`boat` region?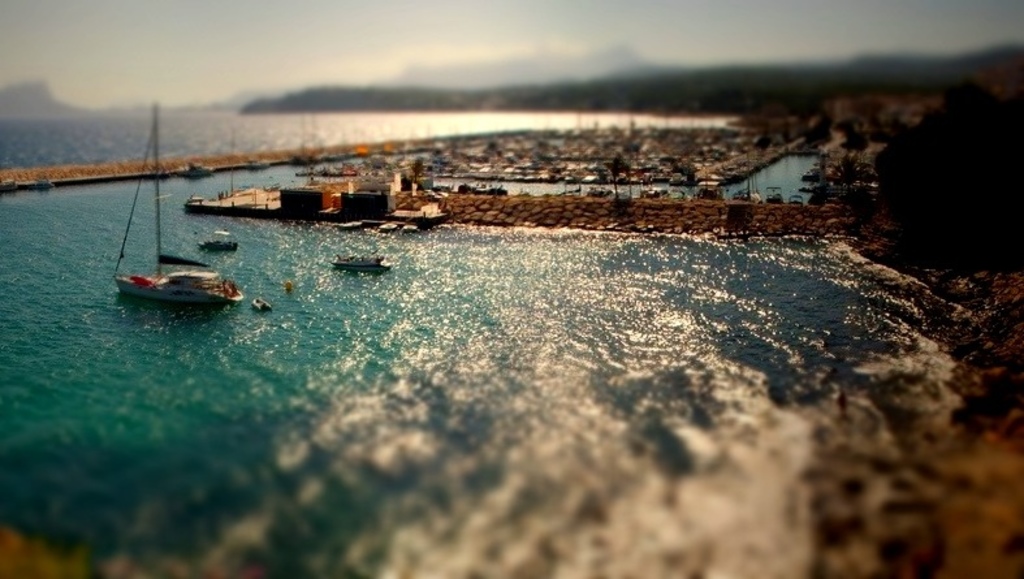
region(330, 249, 396, 271)
